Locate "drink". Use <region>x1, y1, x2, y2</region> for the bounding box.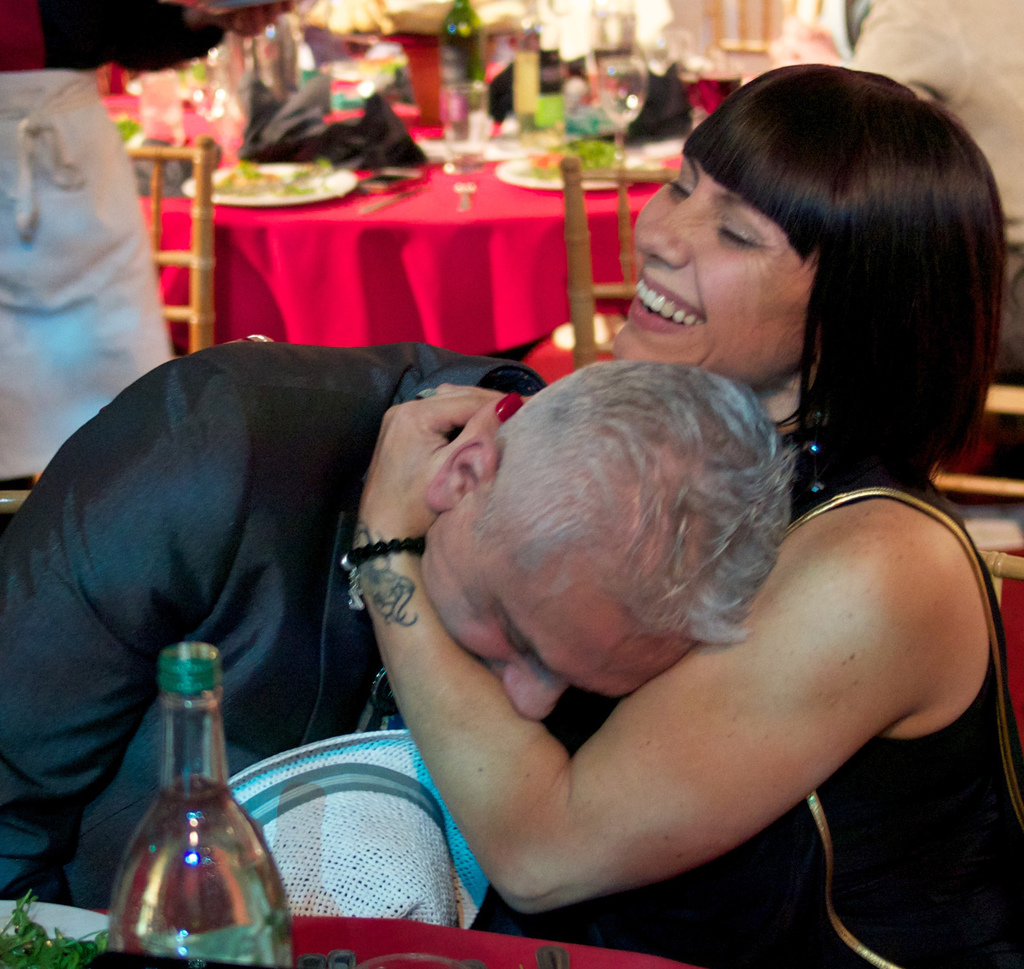
<region>432, 0, 488, 120</region>.
